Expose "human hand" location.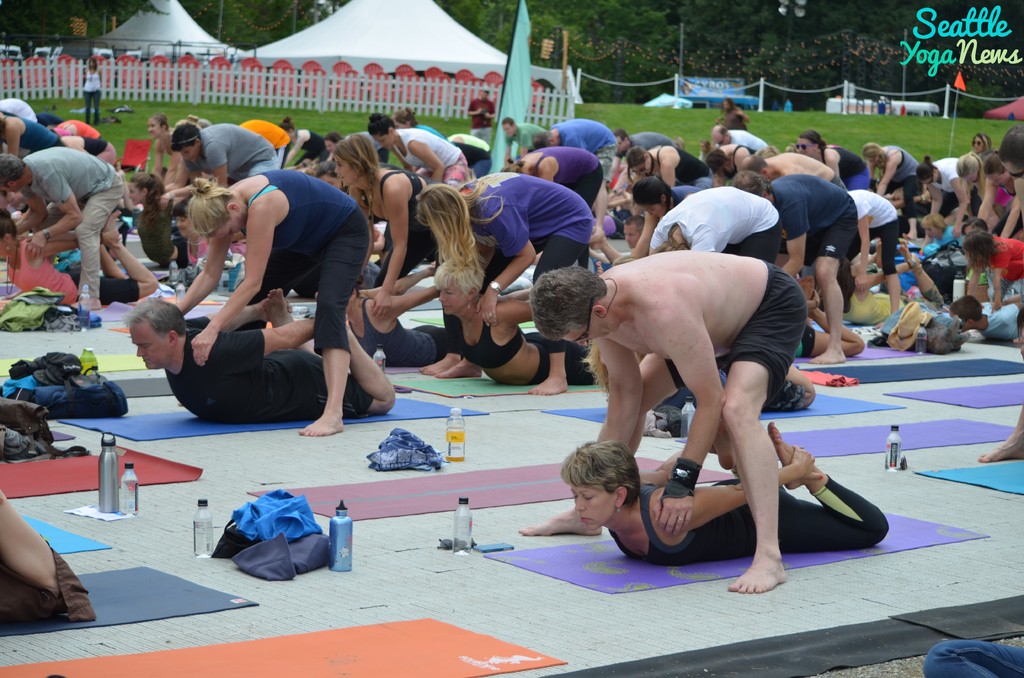
Exposed at select_region(483, 112, 490, 124).
